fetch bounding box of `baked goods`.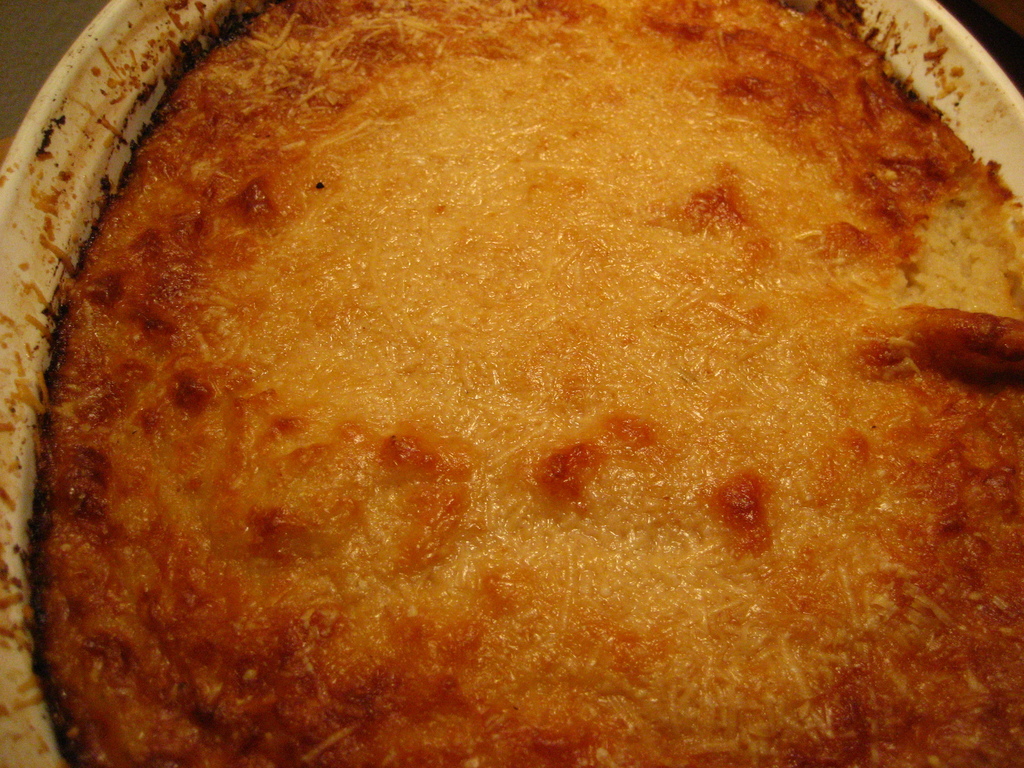
Bbox: bbox(38, 0, 1023, 767).
